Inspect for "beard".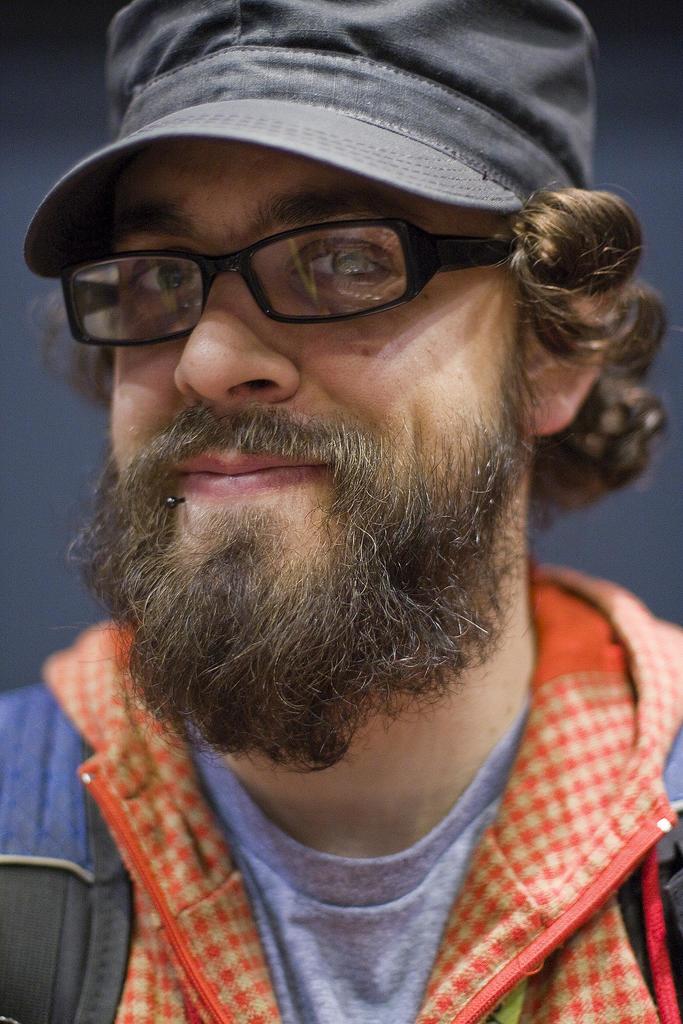
Inspection: 62:391:541:767.
